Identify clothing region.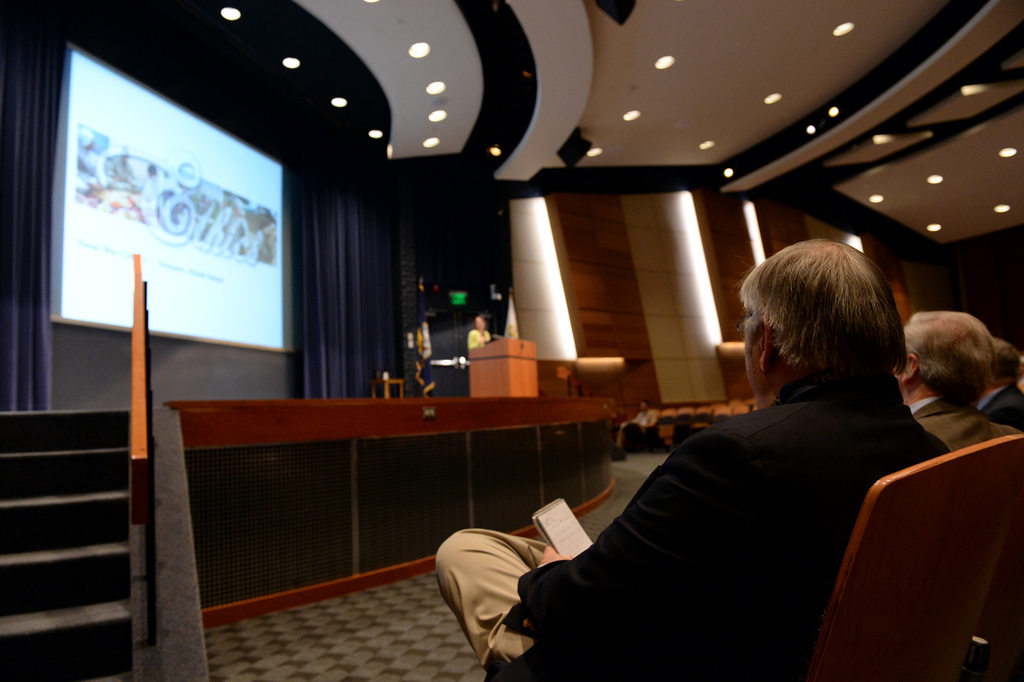
Region: {"x1": 615, "y1": 407, "x2": 654, "y2": 432}.
